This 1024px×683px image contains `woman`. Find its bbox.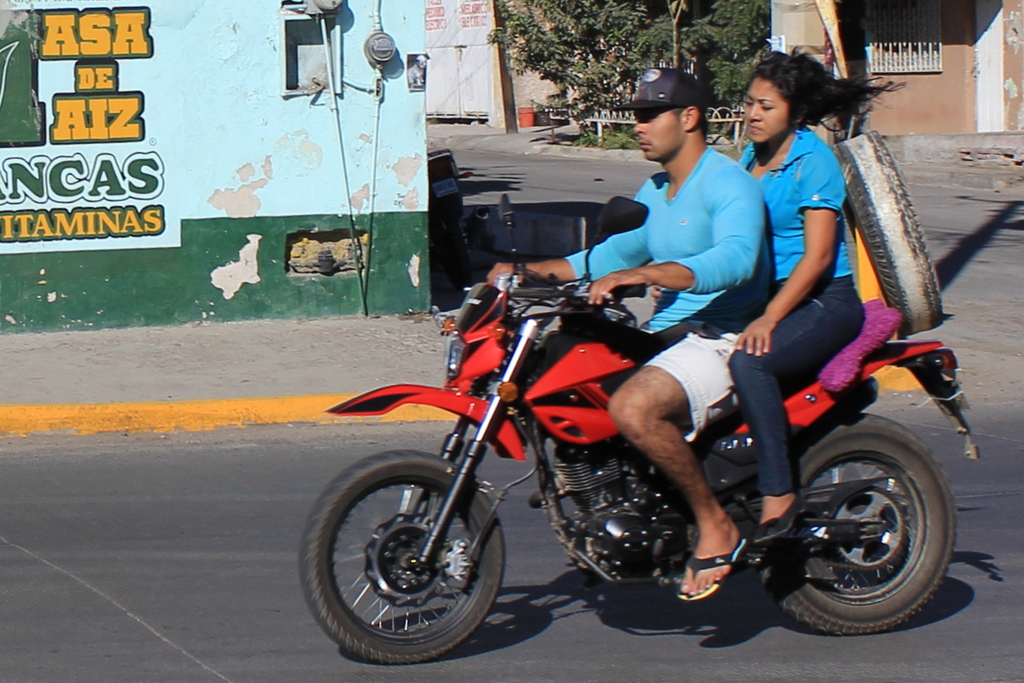
(left=704, top=36, right=914, bottom=546).
